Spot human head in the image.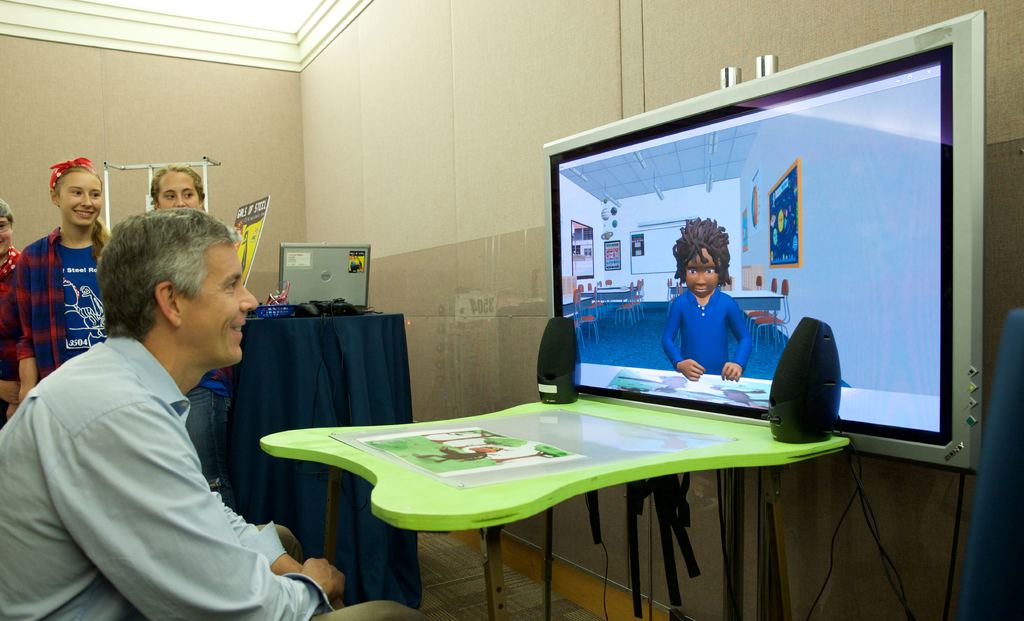
human head found at [87,211,243,363].
